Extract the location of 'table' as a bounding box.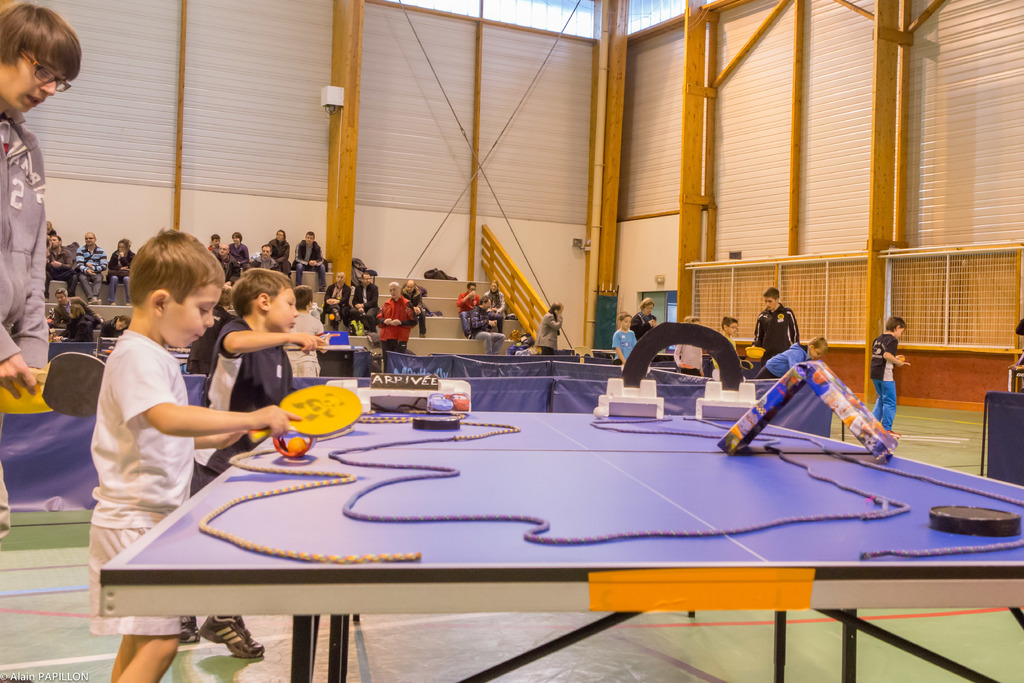
<region>69, 387, 1023, 682</region>.
